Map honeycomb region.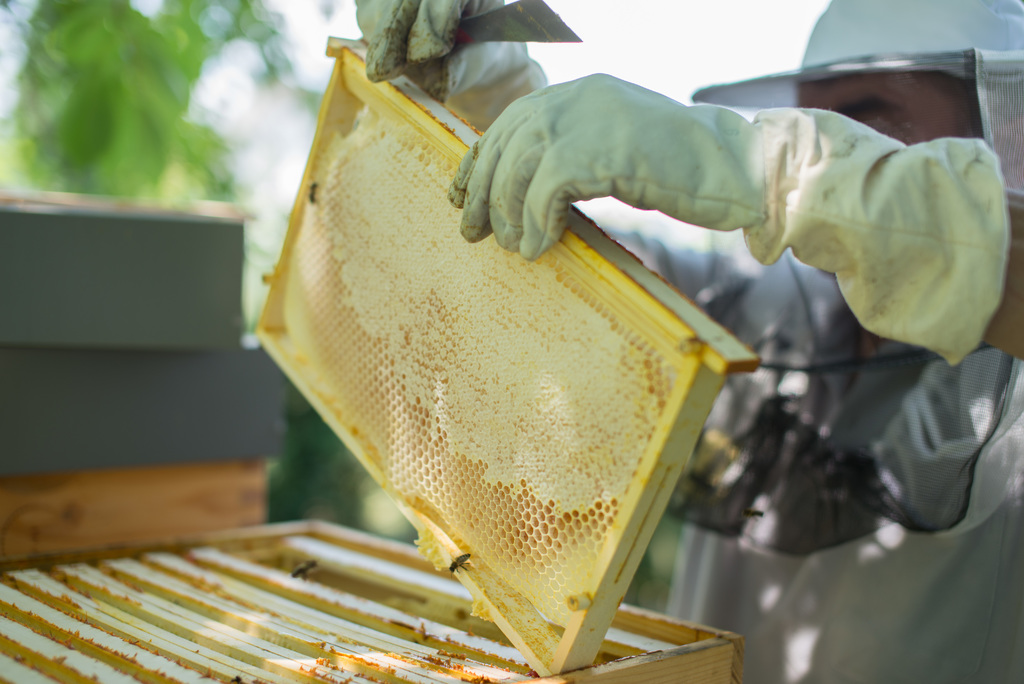
Mapped to select_region(269, 106, 686, 641).
